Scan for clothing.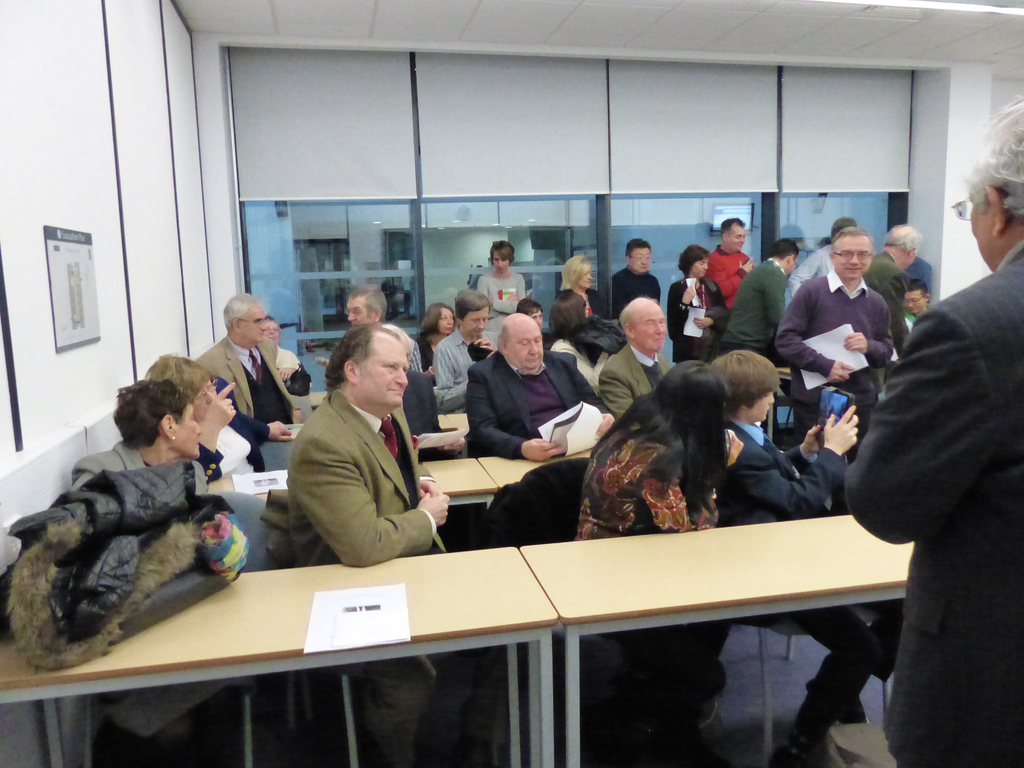
Scan result: detection(671, 269, 729, 371).
